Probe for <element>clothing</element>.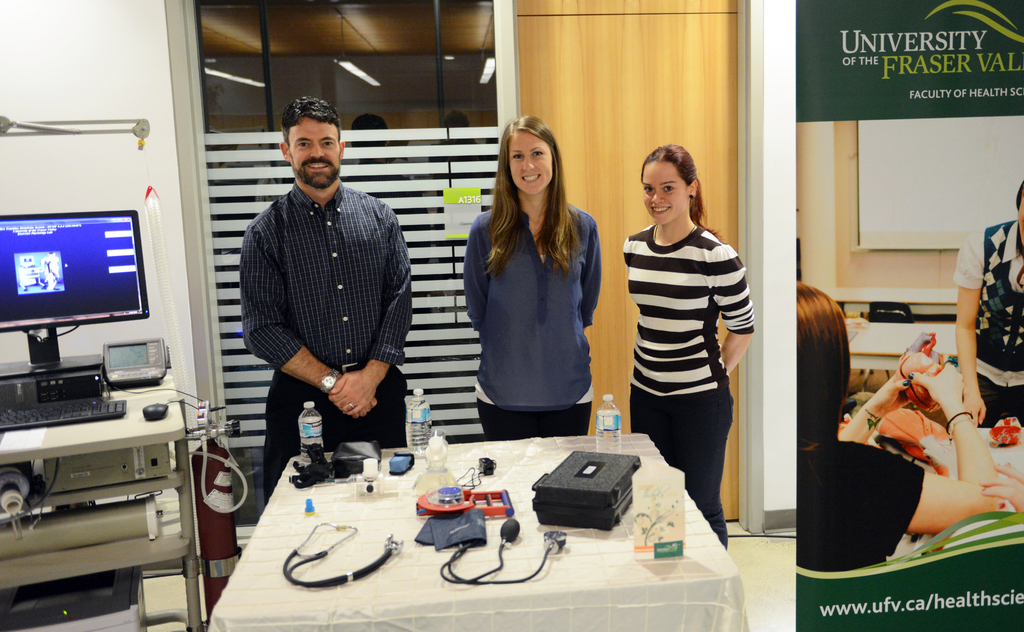
Probe result: 950,216,1023,428.
